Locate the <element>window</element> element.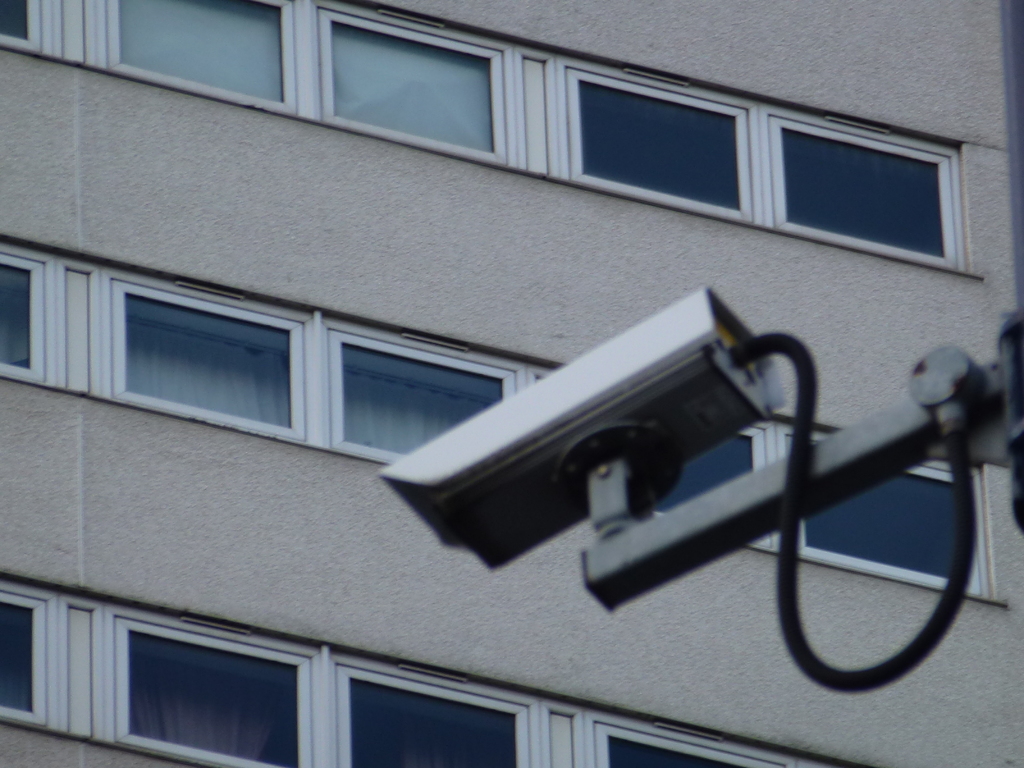
Element bbox: Rect(785, 104, 989, 290).
